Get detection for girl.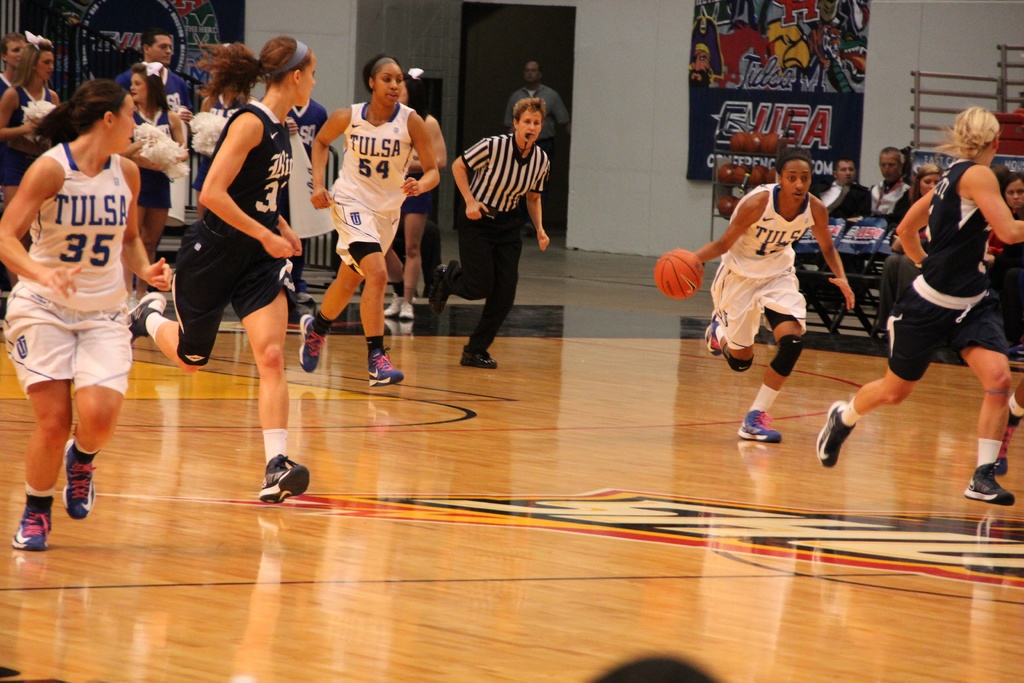
Detection: box=[686, 152, 858, 442].
